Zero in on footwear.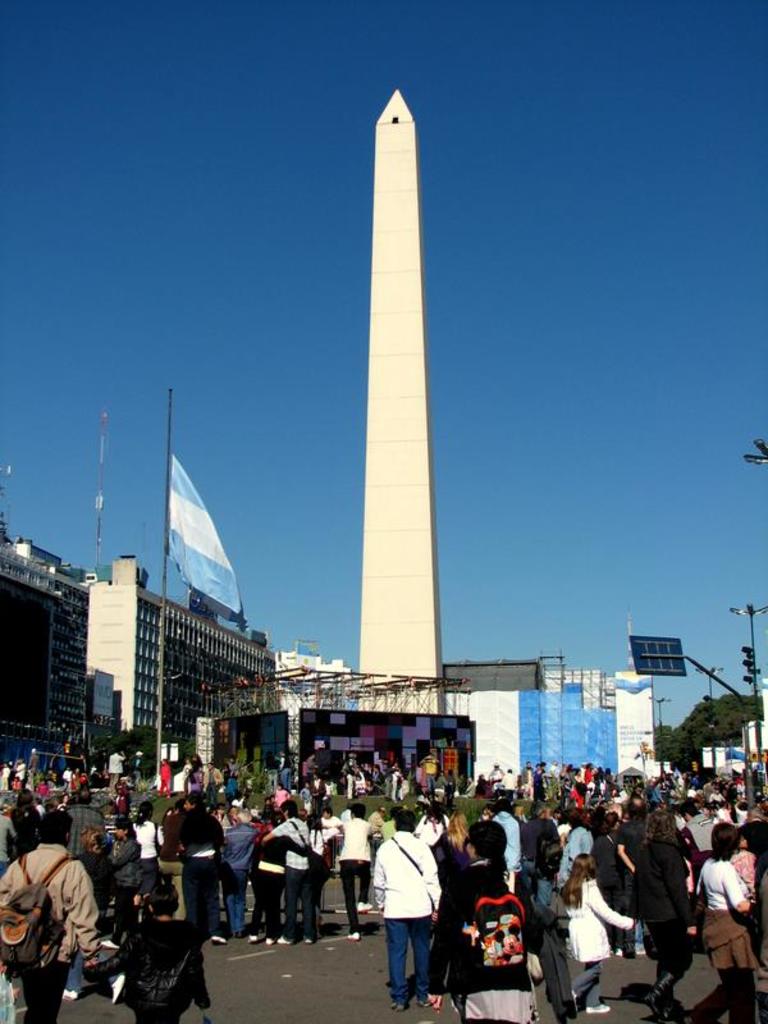
Zeroed in: locate(214, 934, 223, 943).
